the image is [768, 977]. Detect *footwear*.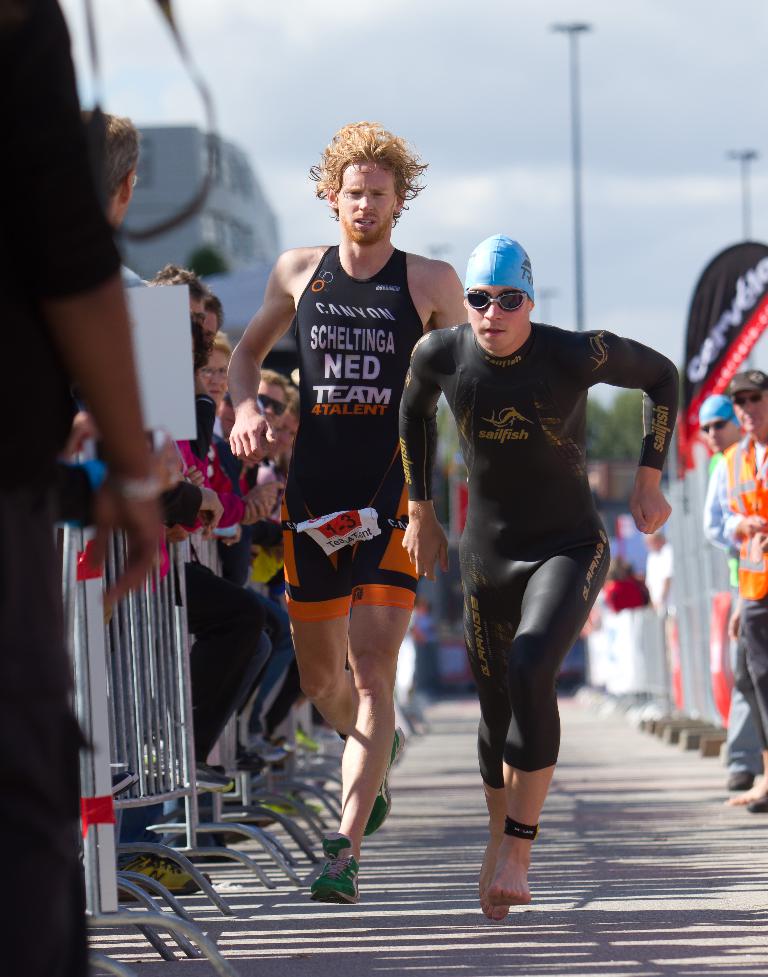
Detection: (x1=194, y1=762, x2=236, y2=787).
